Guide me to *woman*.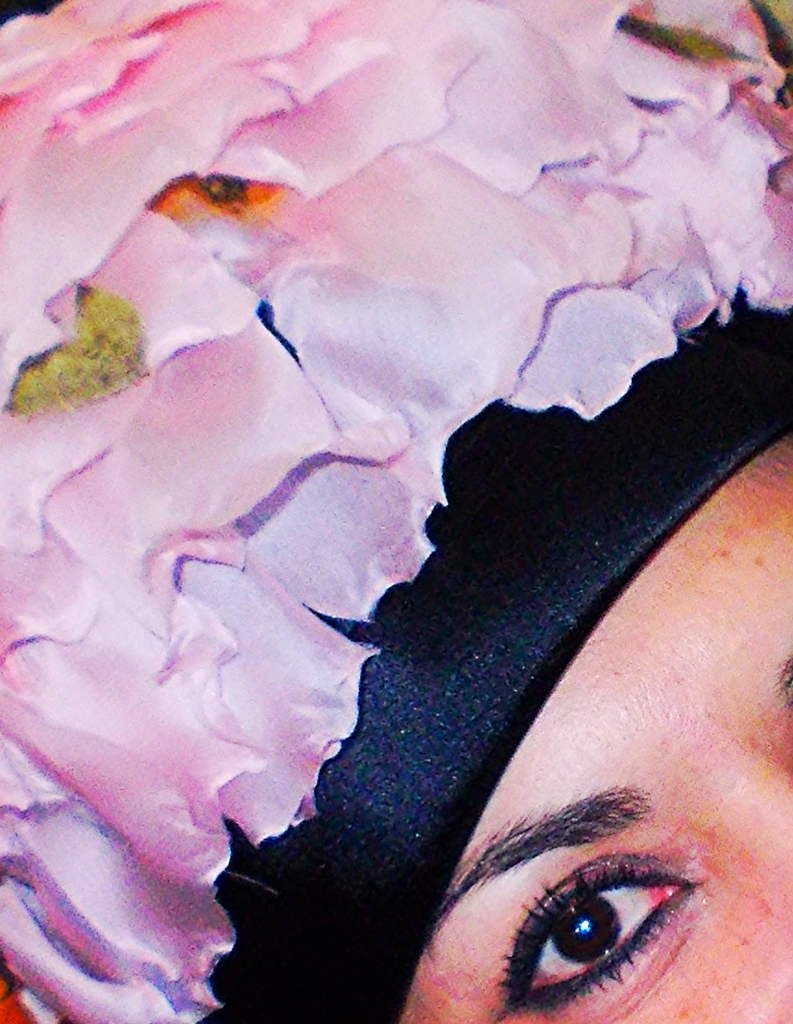
Guidance: l=189, t=272, r=792, b=1023.
